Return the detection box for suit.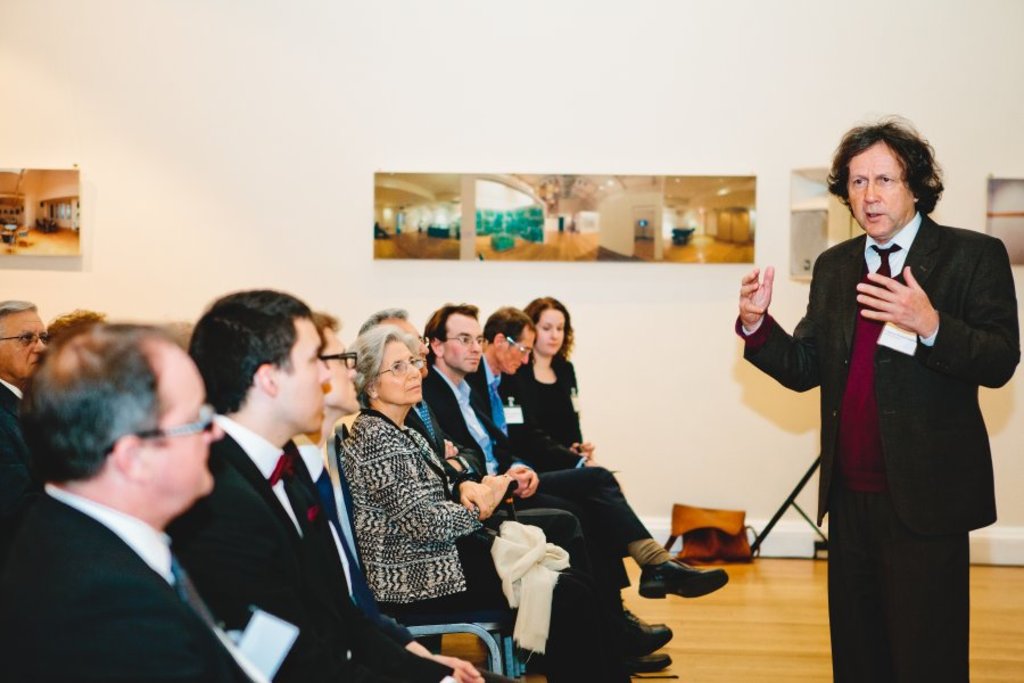
bbox=(156, 409, 454, 682).
